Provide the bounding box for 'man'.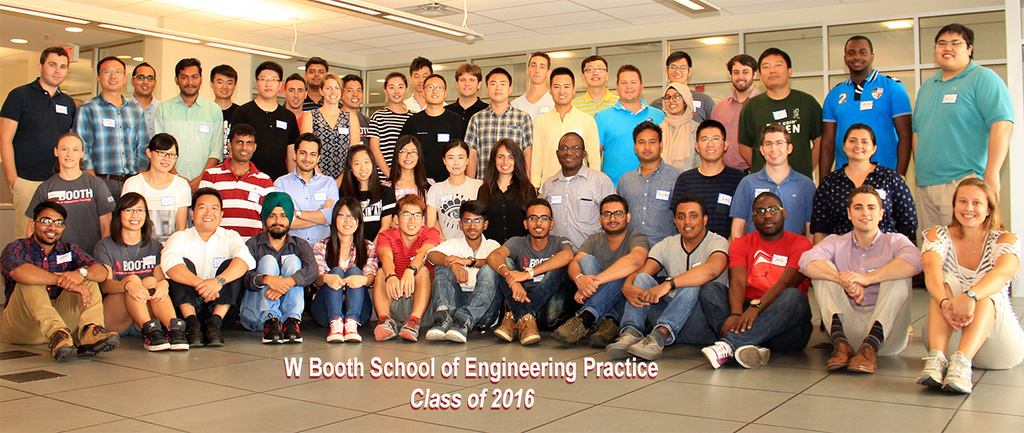
(x1=202, y1=134, x2=267, y2=235).
